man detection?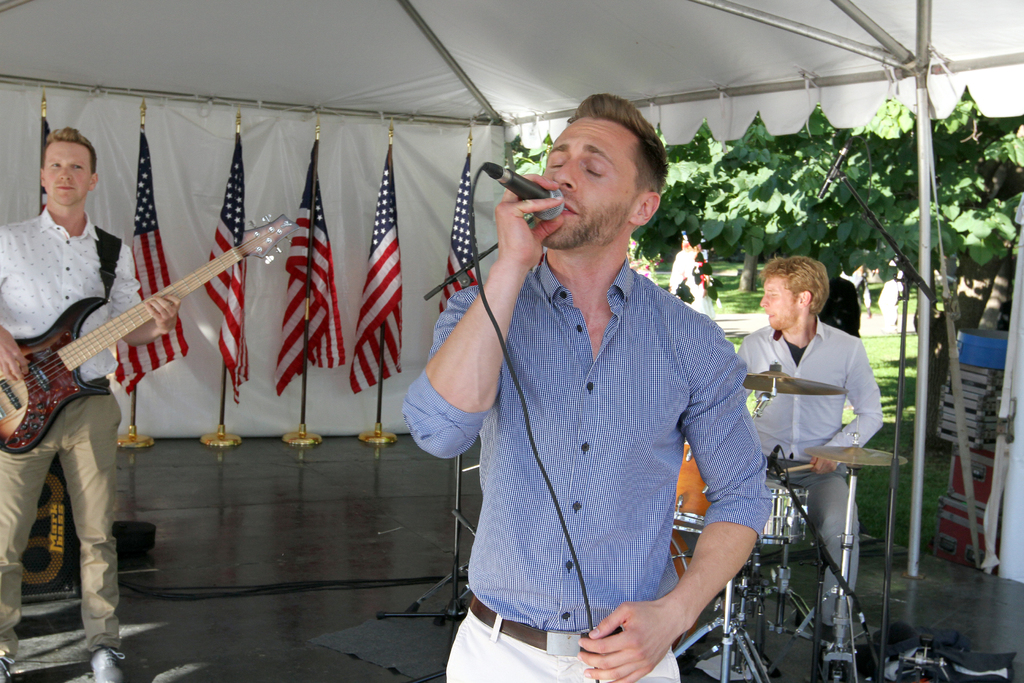
left=706, top=255, right=886, bottom=662
